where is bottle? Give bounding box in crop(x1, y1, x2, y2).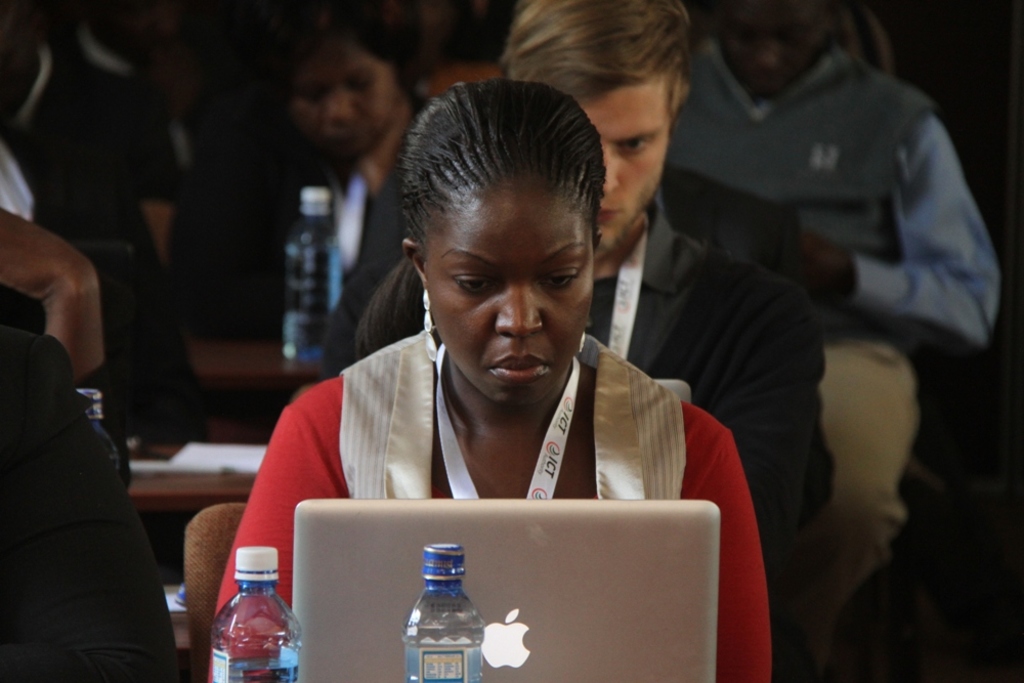
crop(397, 538, 479, 682).
